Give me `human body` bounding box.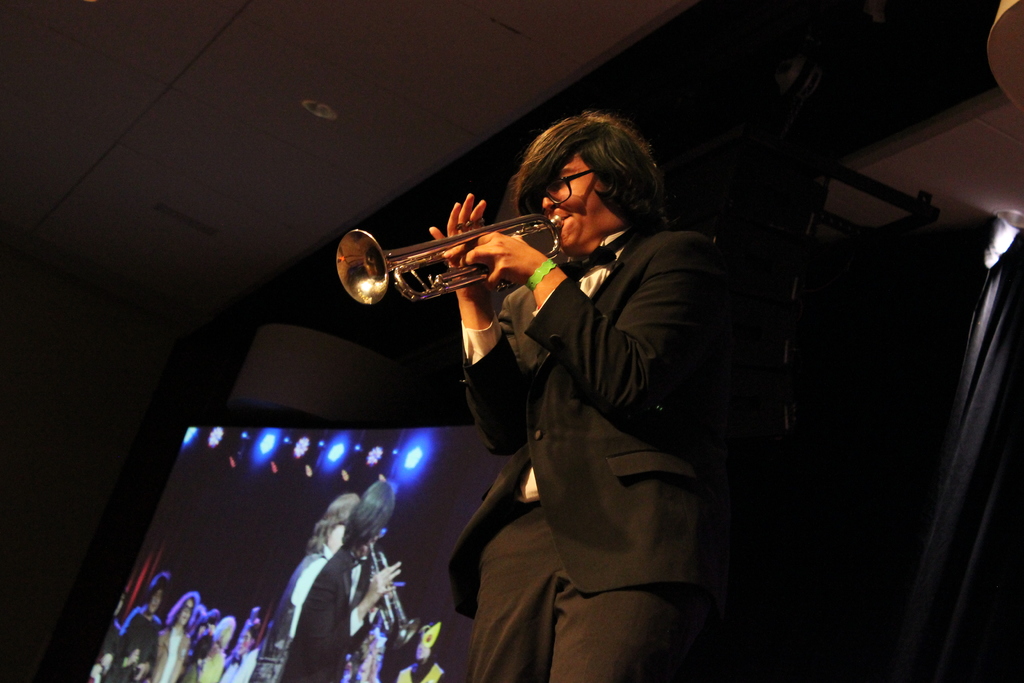
218/653/261/682.
